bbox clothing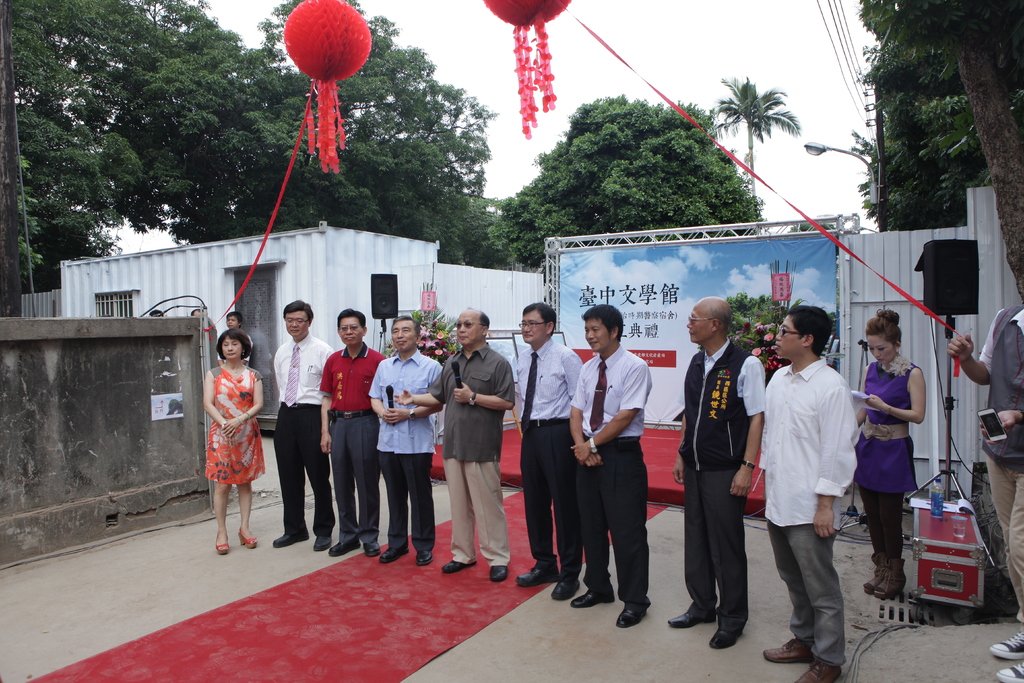
269 334 335 534
